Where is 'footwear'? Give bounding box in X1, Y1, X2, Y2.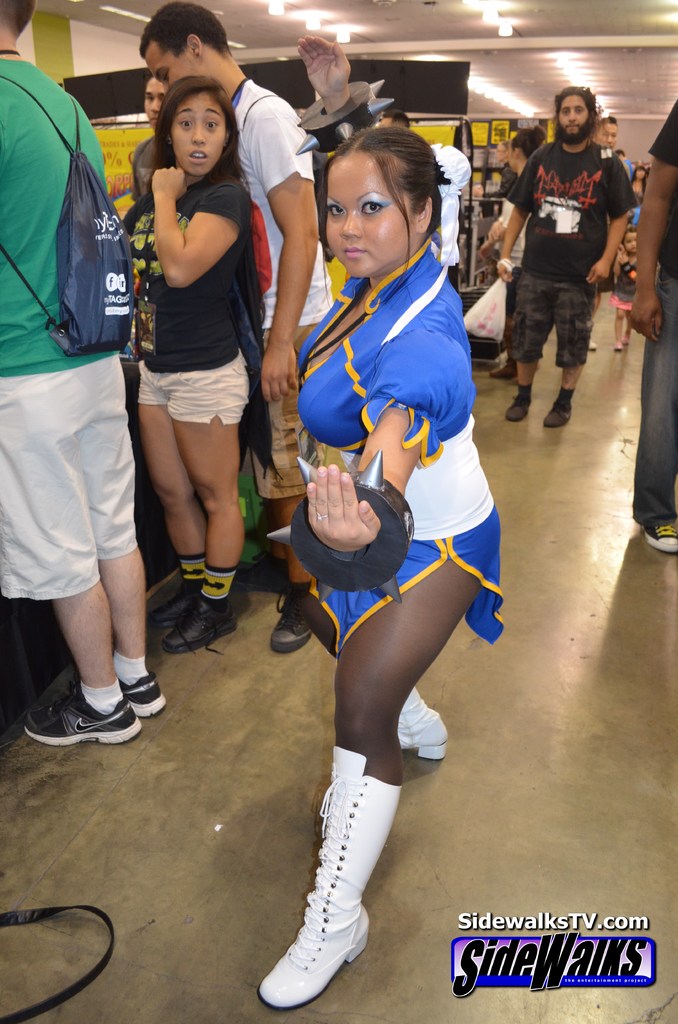
643, 525, 677, 552.
